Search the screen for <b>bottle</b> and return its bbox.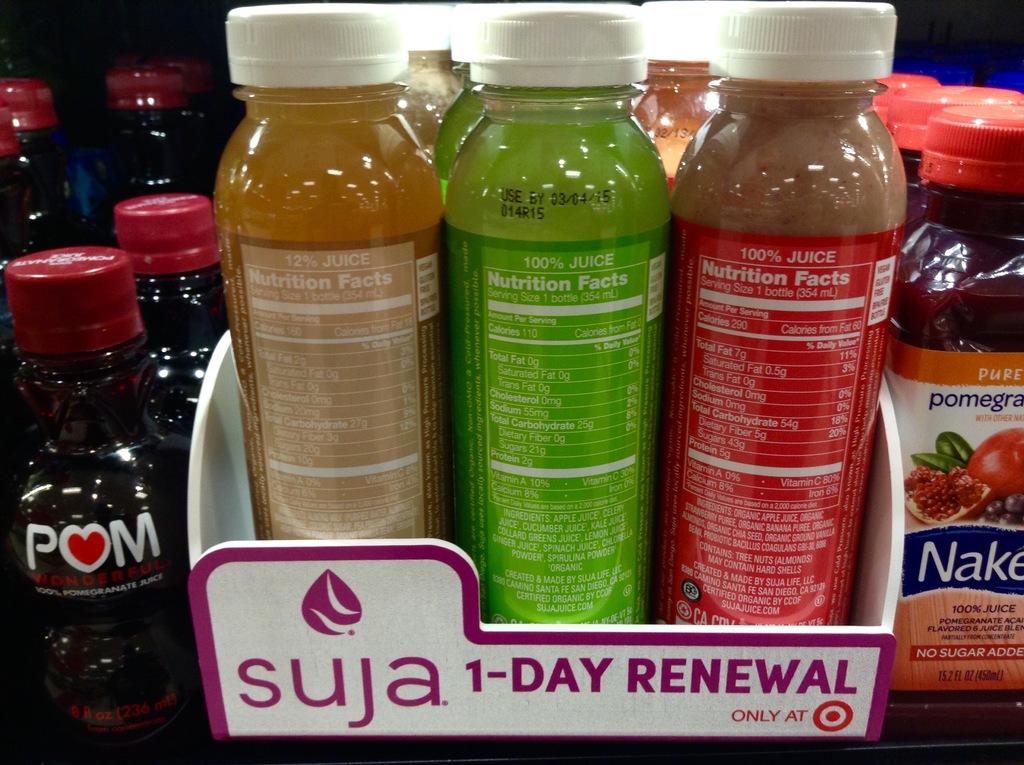
Found: detection(428, 6, 483, 193).
